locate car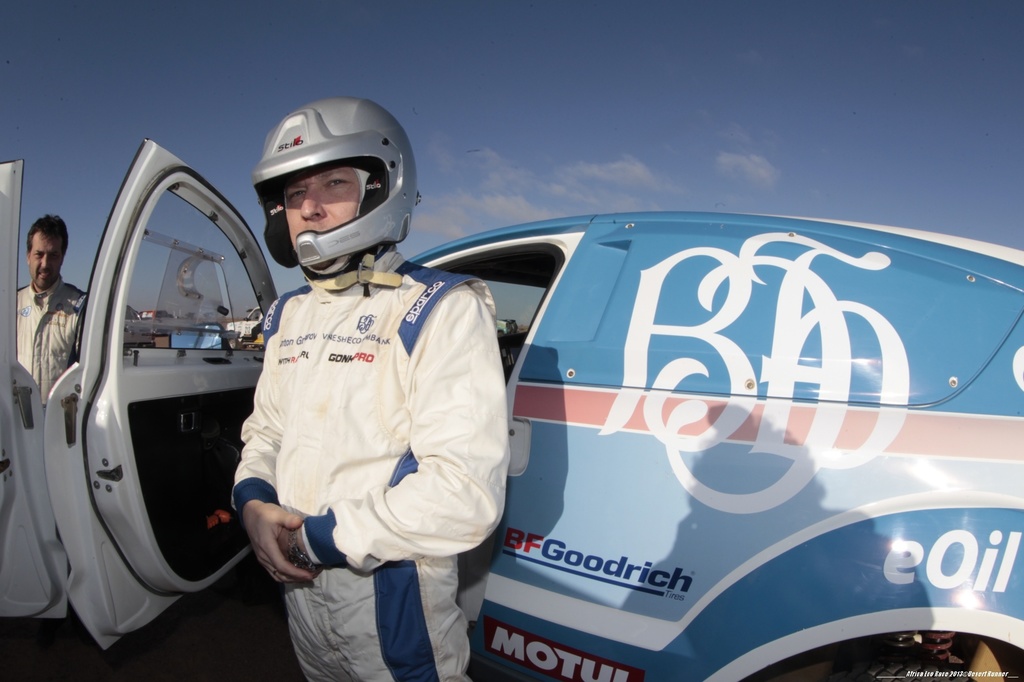
locate(0, 135, 1023, 681)
